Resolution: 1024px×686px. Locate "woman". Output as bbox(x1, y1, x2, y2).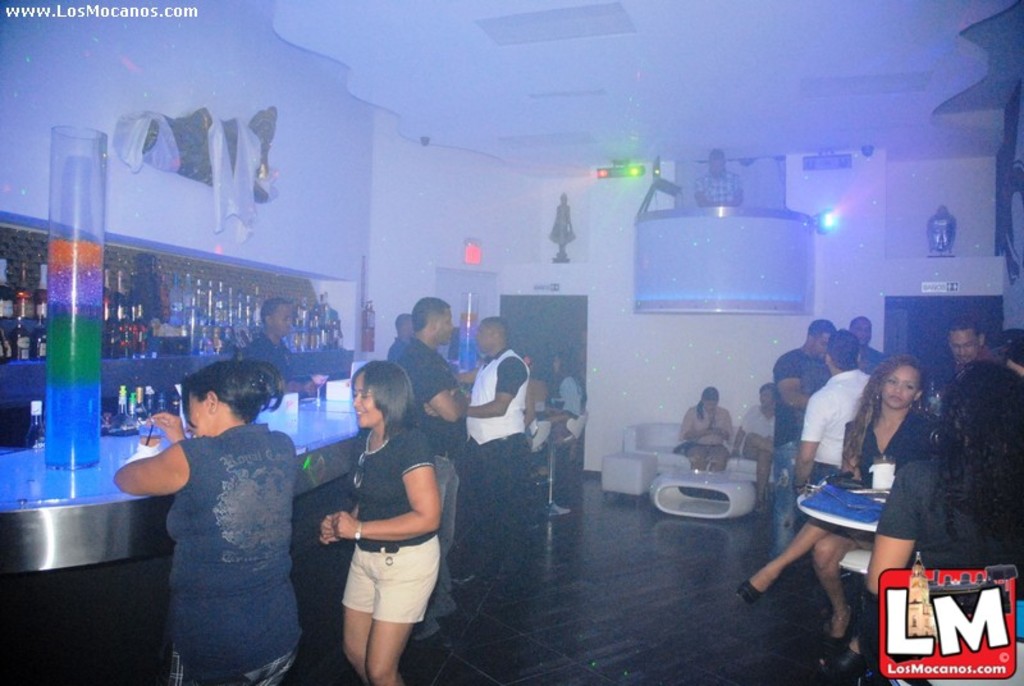
bbox(737, 360, 946, 674).
